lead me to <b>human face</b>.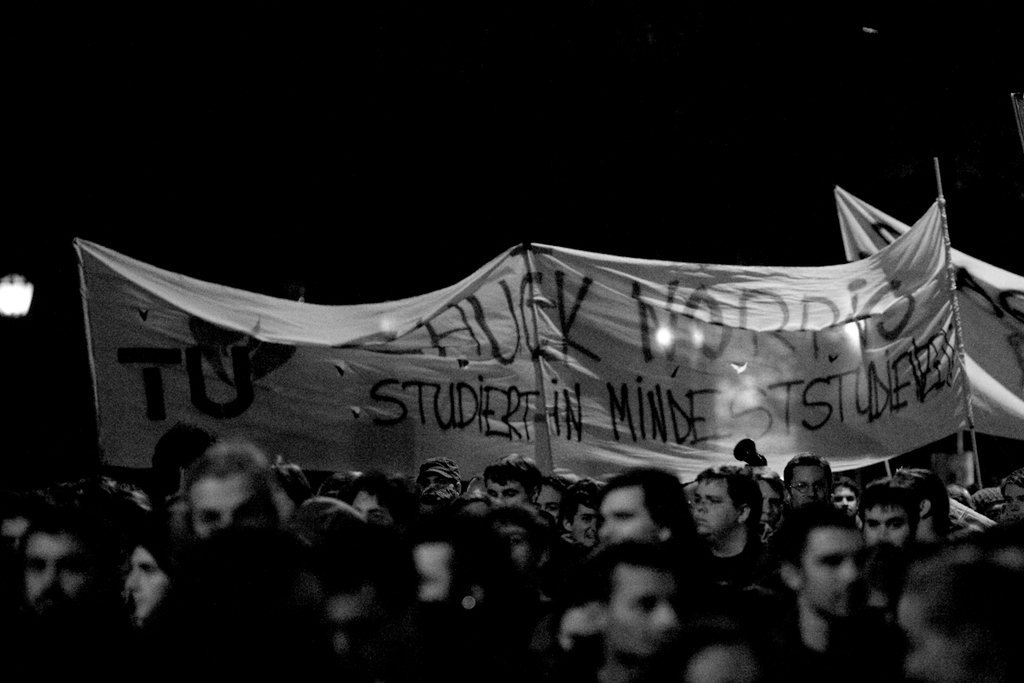
Lead to box=[128, 546, 176, 623].
